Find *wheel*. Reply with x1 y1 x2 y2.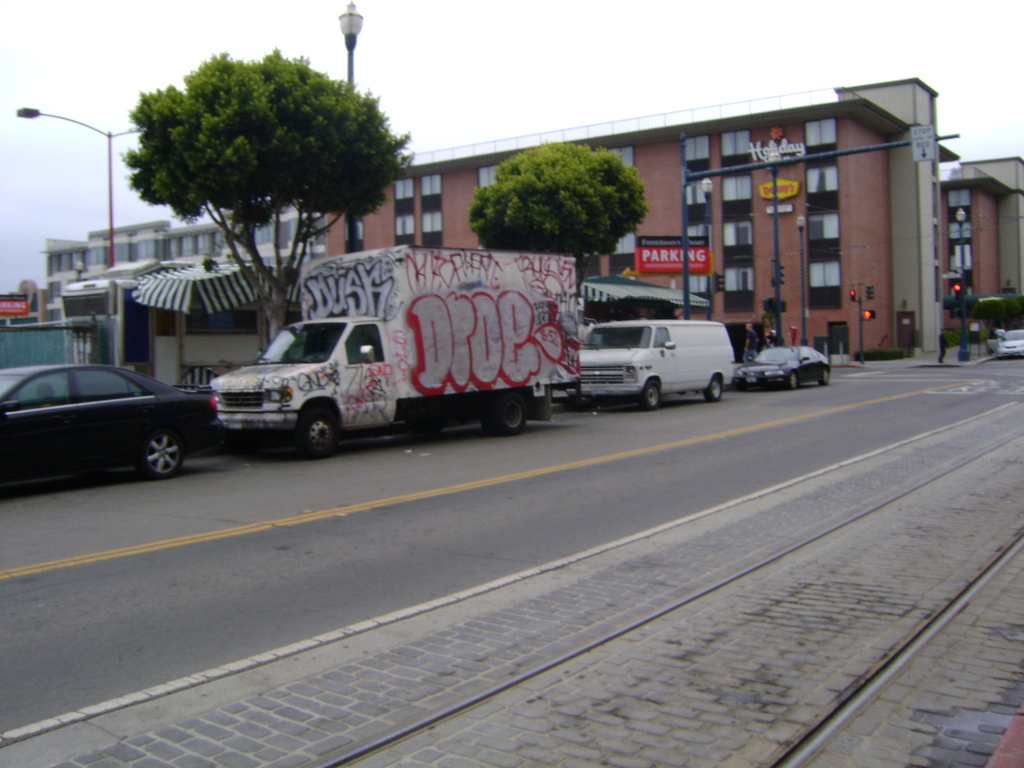
492 393 526 431.
